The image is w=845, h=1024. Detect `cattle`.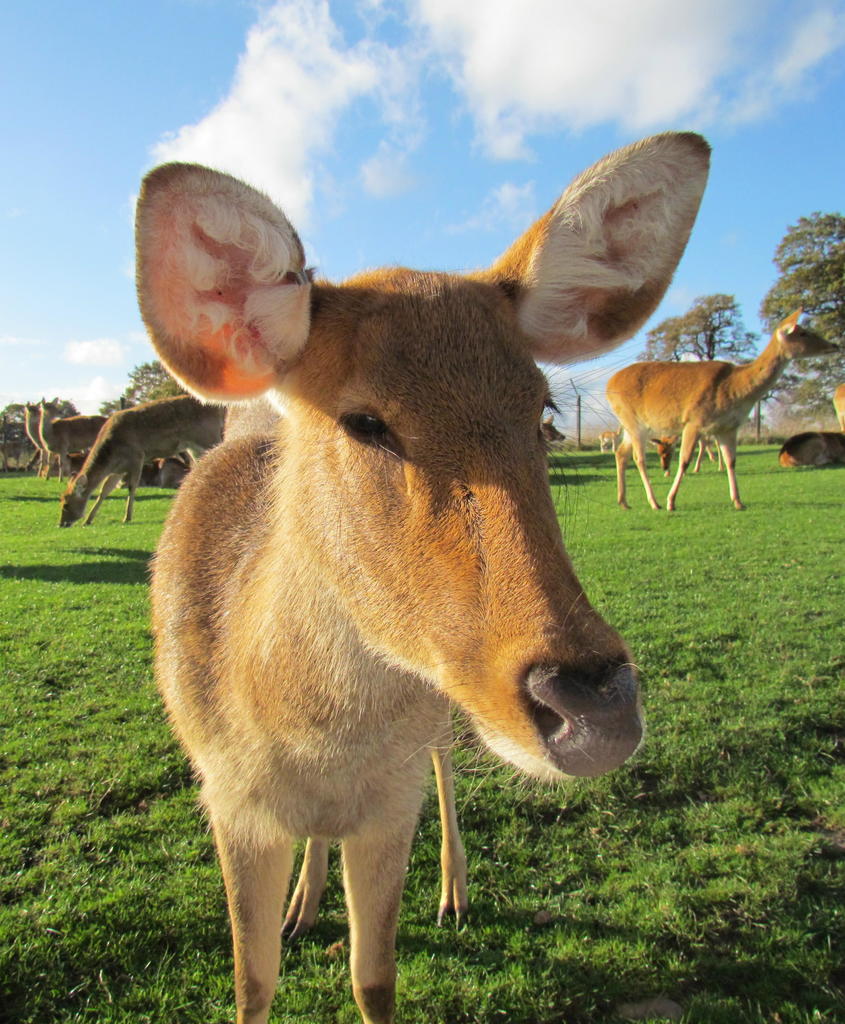
Detection: <region>768, 424, 844, 469</region>.
